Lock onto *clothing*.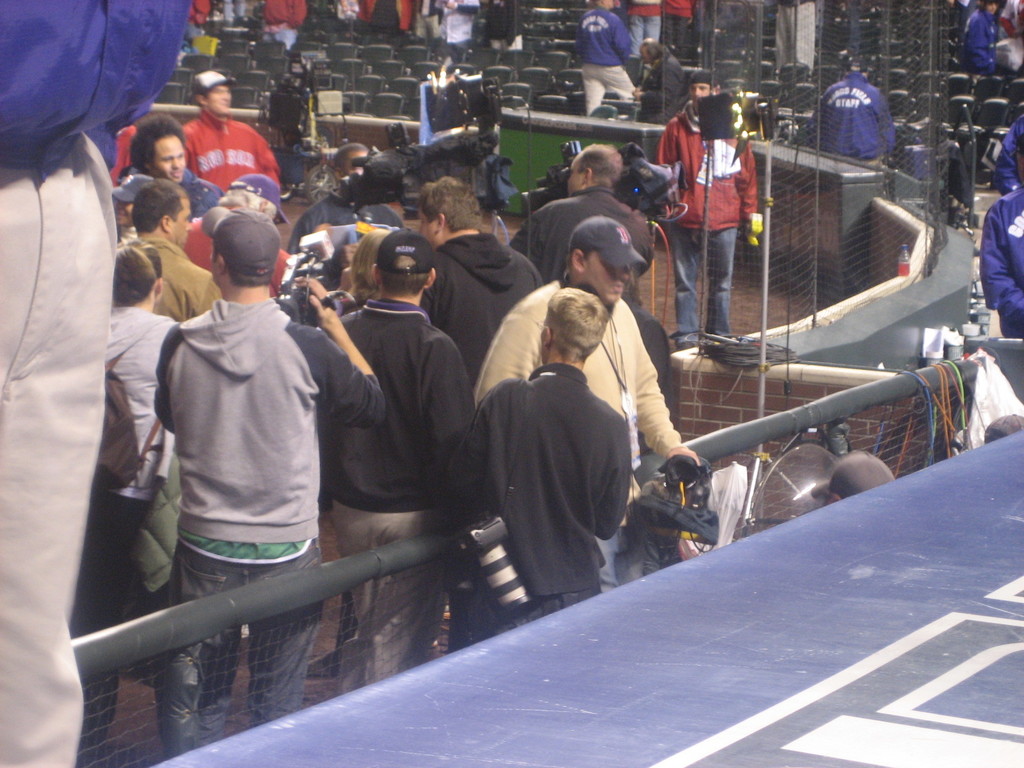
Locked: l=447, t=362, r=631, b=650.
